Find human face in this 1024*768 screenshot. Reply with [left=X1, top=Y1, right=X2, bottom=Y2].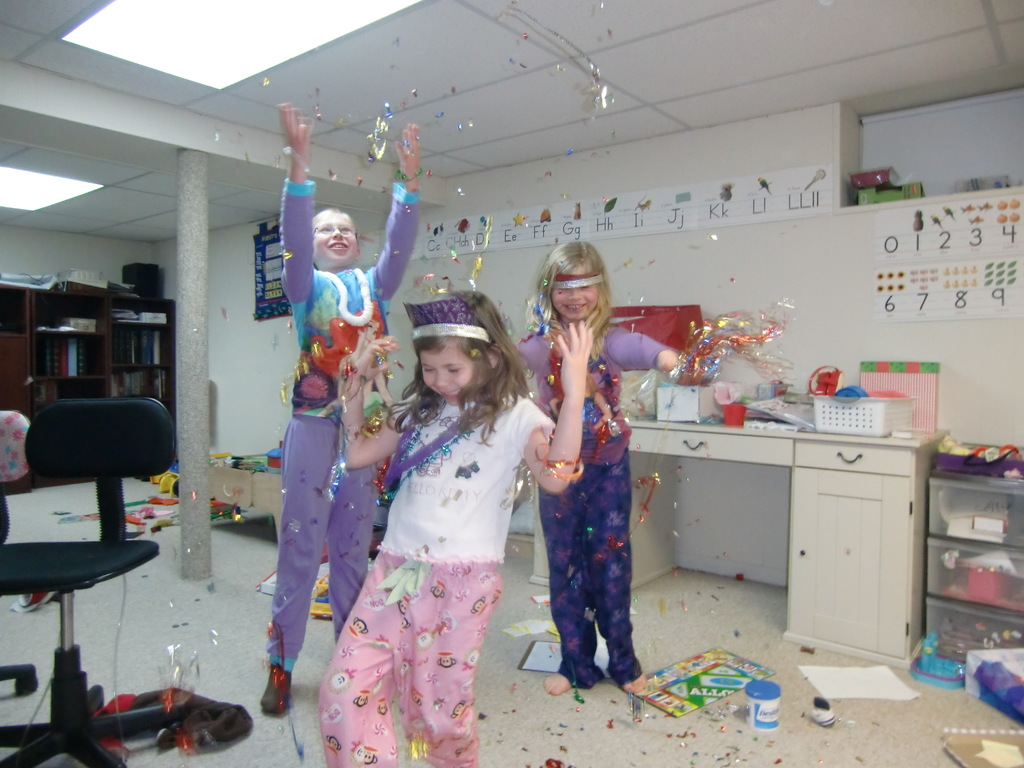
[left=419, top=342, right=475, bottom=403].
